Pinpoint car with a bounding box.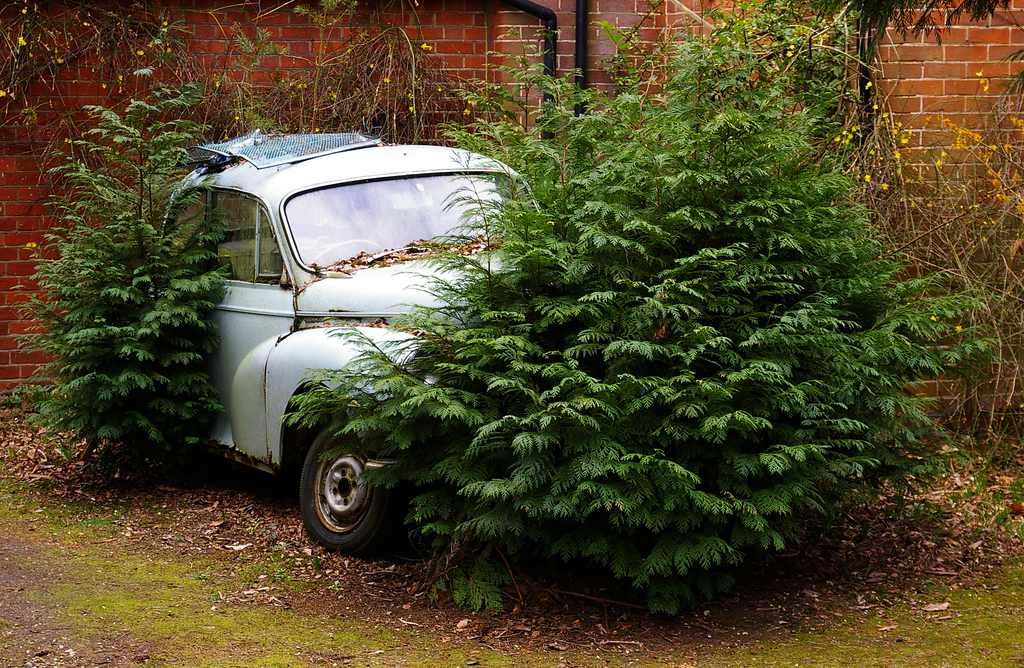
x1=154, y1=142, x2=546, y2=556.
